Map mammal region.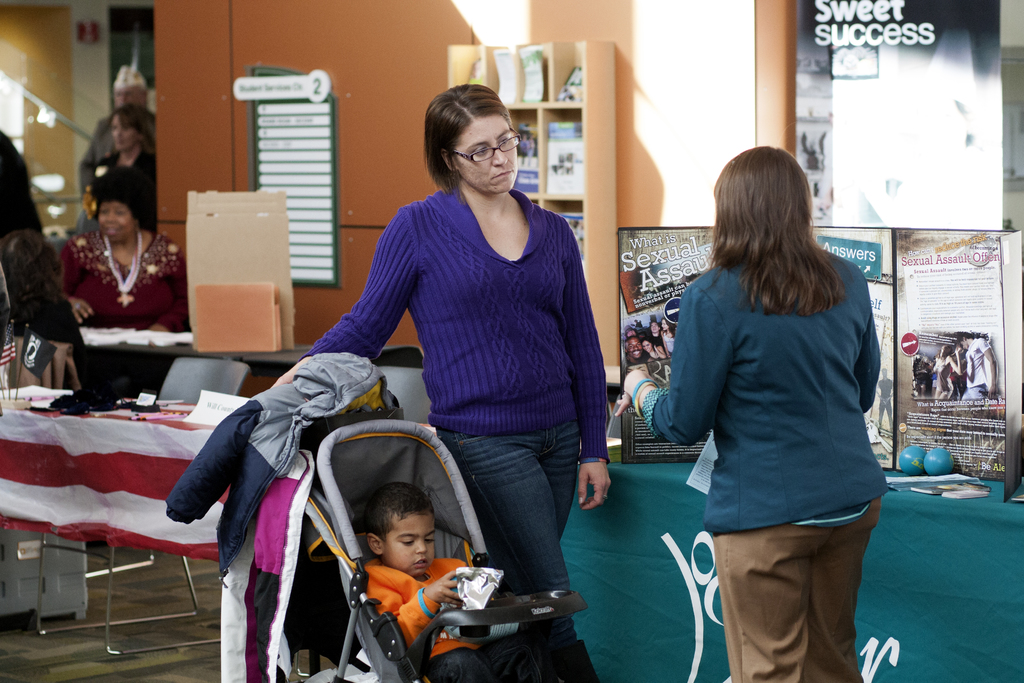
Mapped to l=344, t=479, r=524, b=682.
